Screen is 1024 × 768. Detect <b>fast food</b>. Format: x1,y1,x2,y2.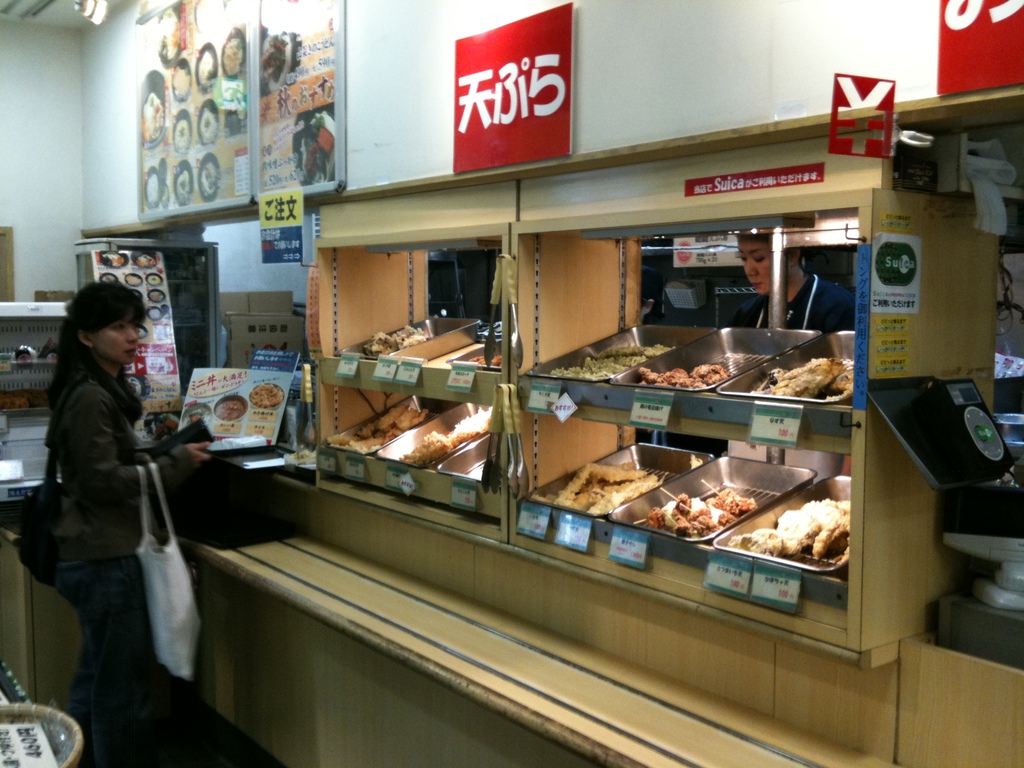
193,0,225,31.
